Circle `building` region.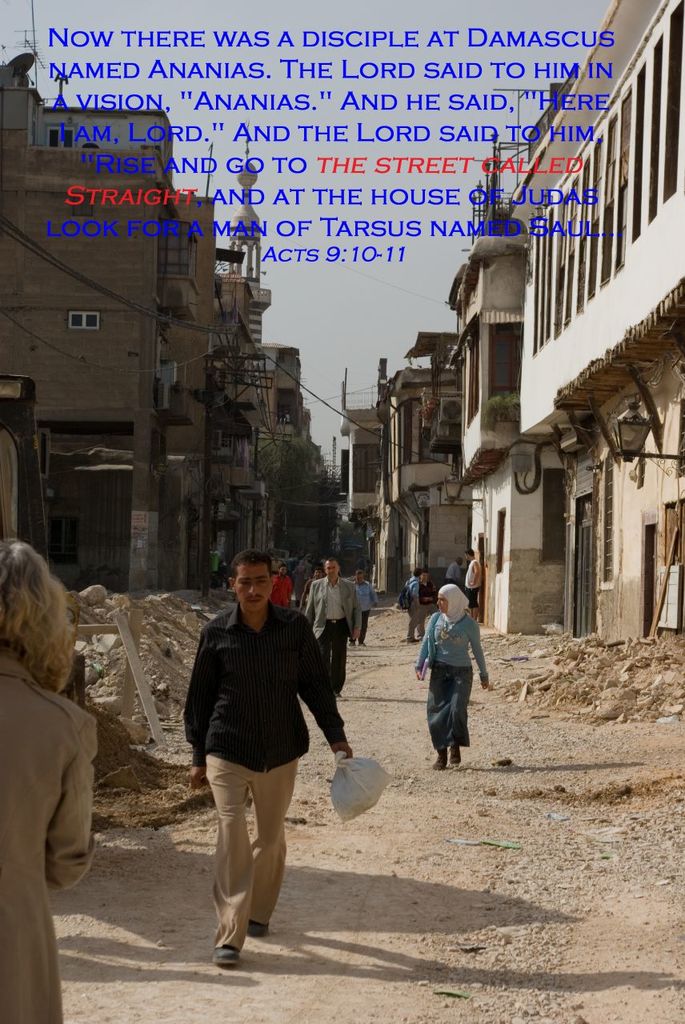
Region: select_region(0, 49, 333, 602).
